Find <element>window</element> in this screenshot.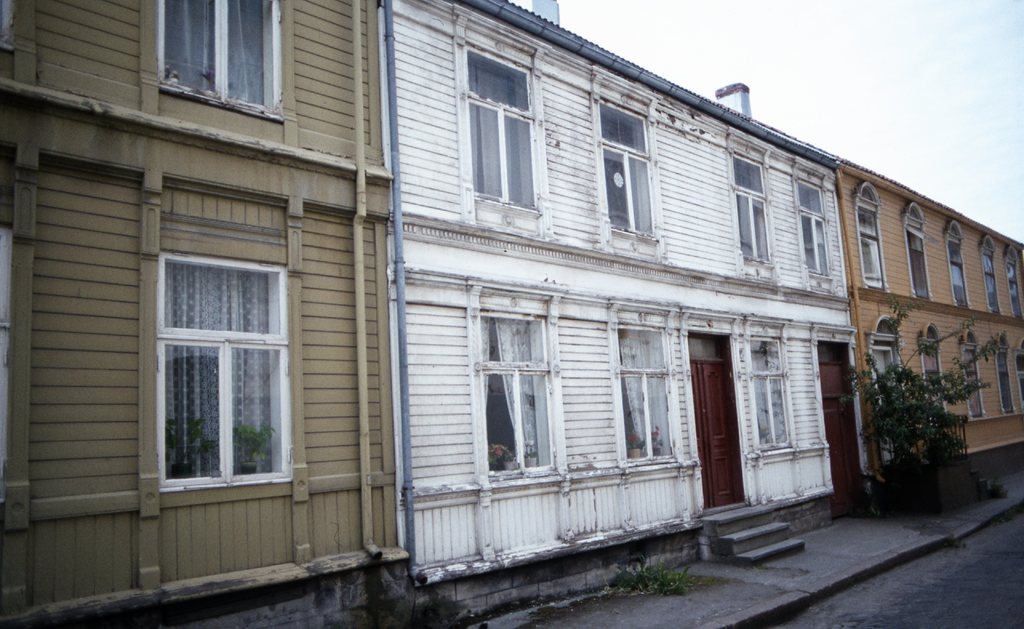
The bounding box for <element>window</element> is rect(1007, 255, 1023, 325).
